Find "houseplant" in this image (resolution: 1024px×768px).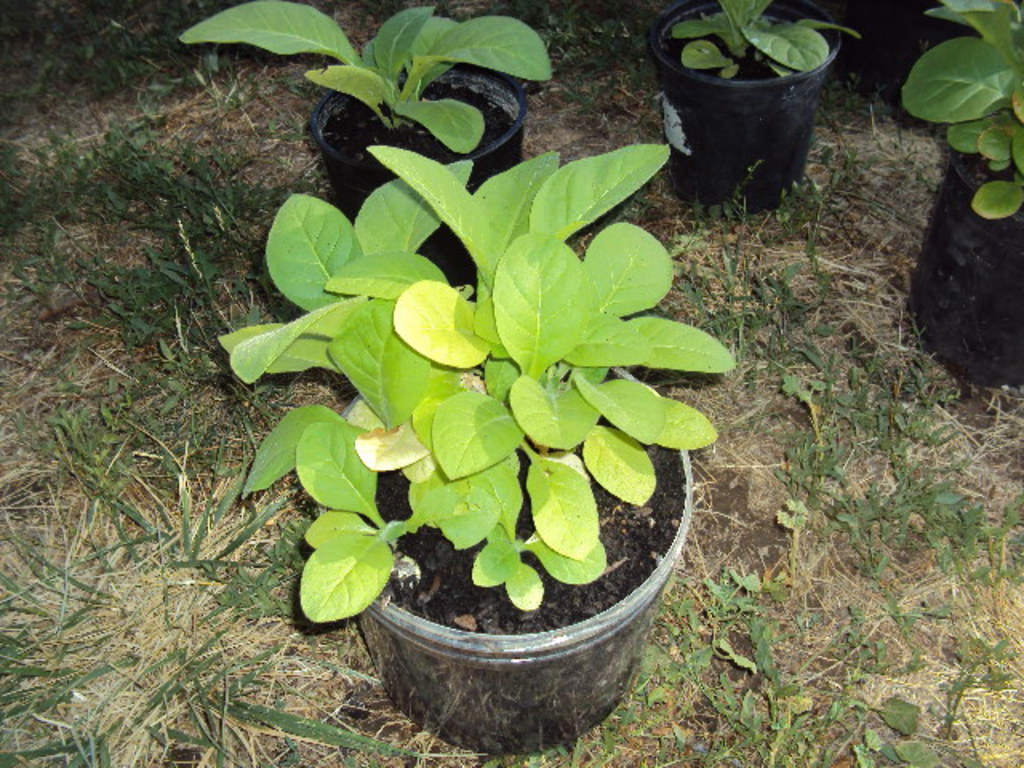
{"x1": 646, "y1": 3, "x2": 859, "y2": 195}.
